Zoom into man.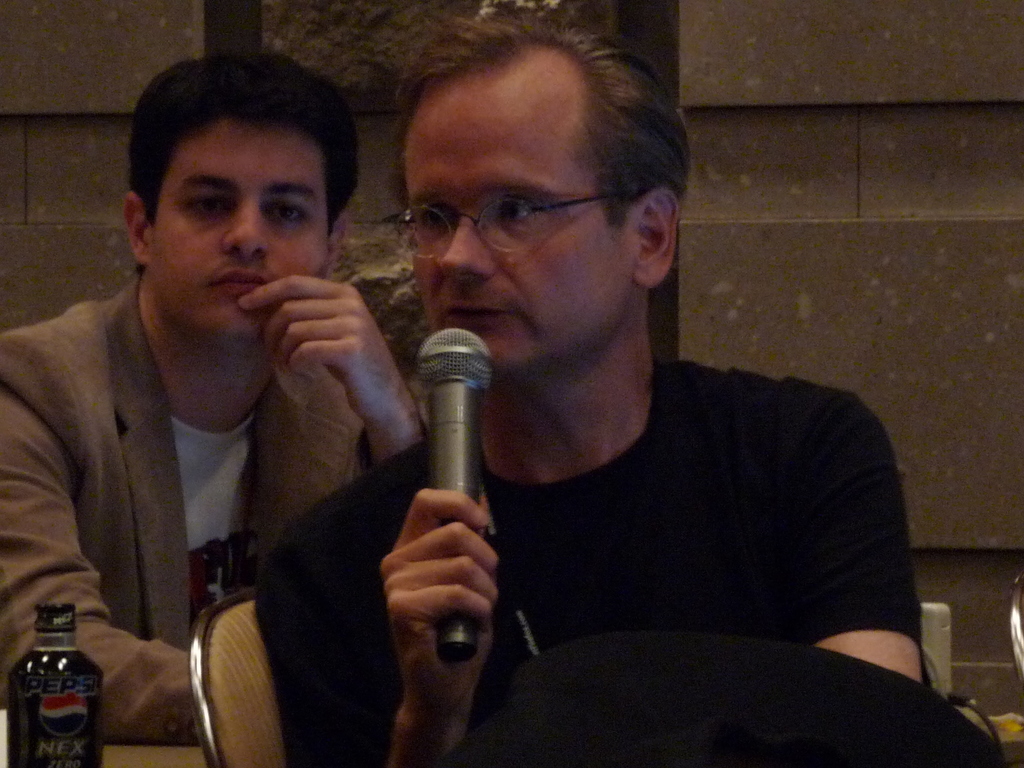
Zoom target: 12,76,508,764.
